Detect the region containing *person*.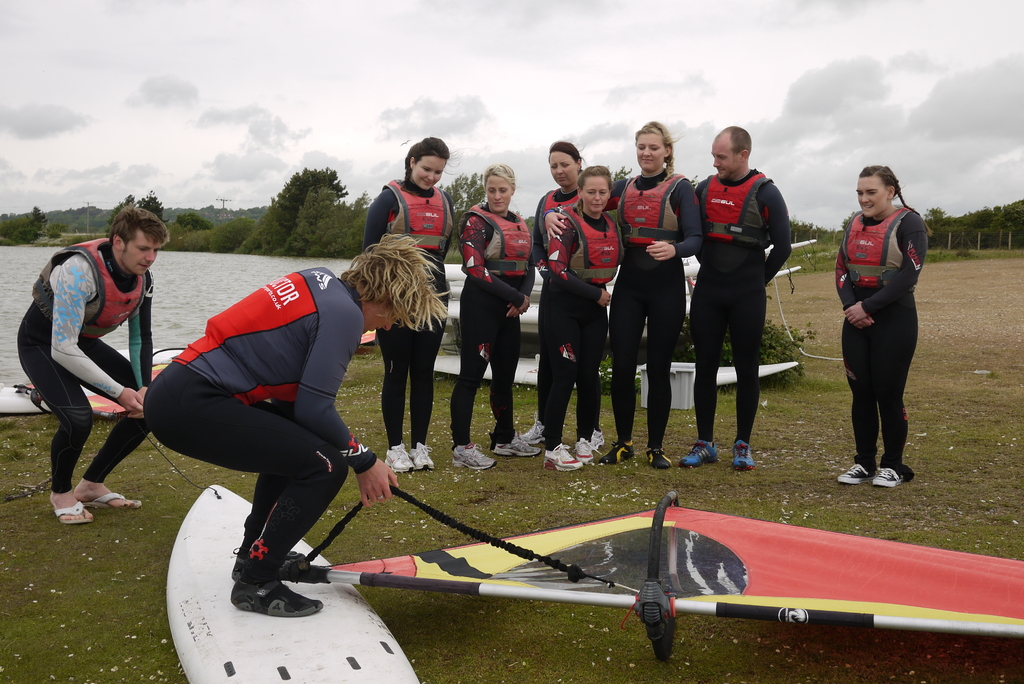
pyautogui.locateOnScreen(365, 134, 457, 475).
